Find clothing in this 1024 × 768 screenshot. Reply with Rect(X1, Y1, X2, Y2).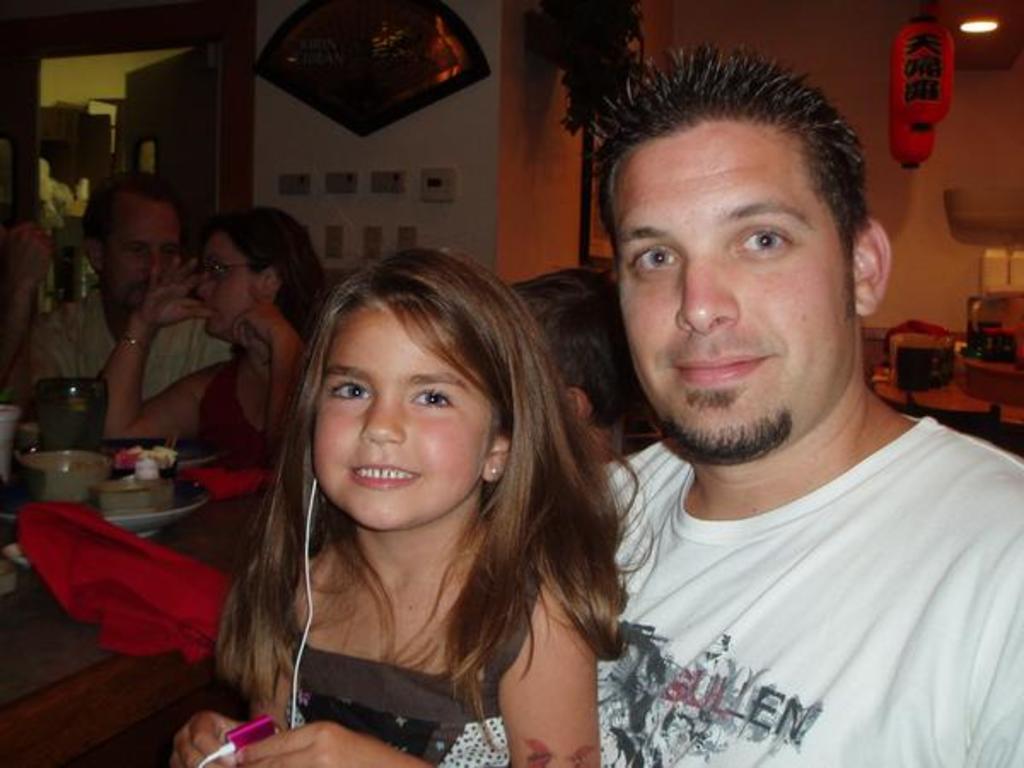
Rect(32, 290, 237, 399).
